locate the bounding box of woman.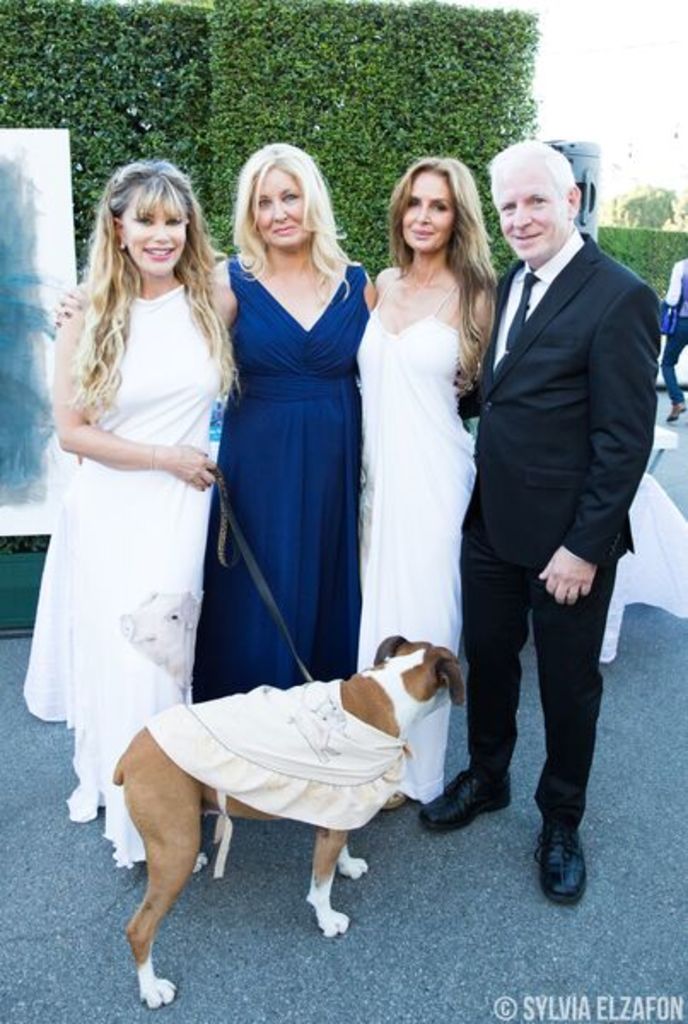
Bounding box: crop(345, 164, 507, 722).
